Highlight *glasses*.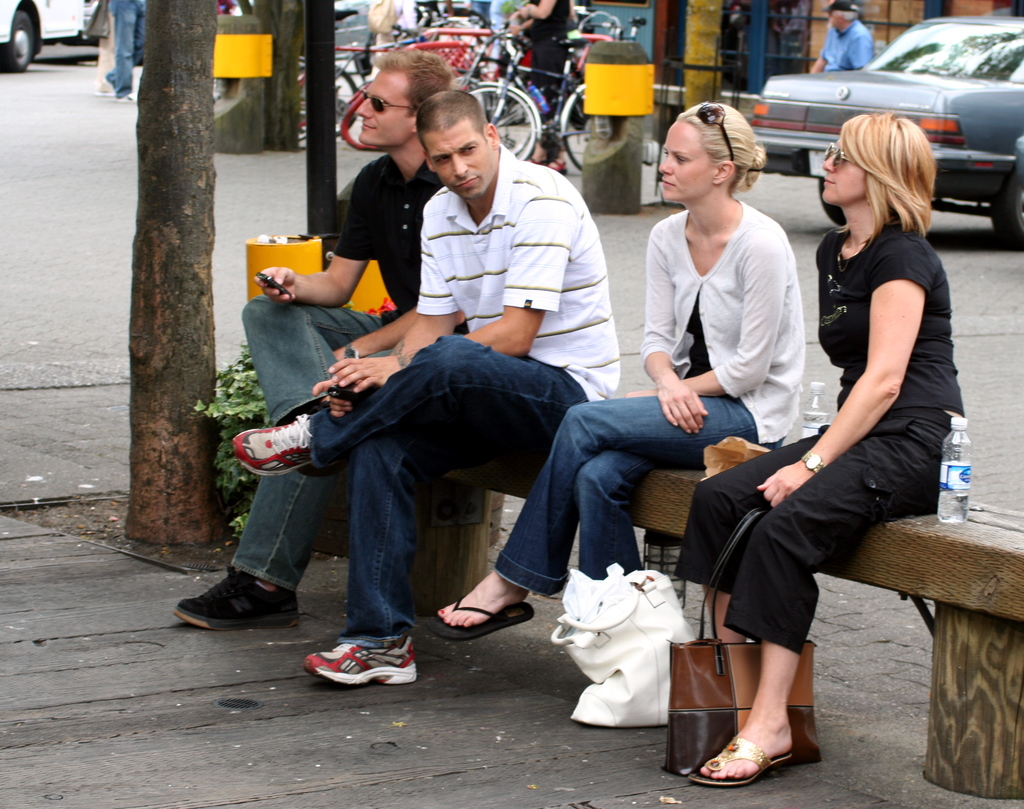
Highlighted region: Rect(688, 99, 734, 155).
